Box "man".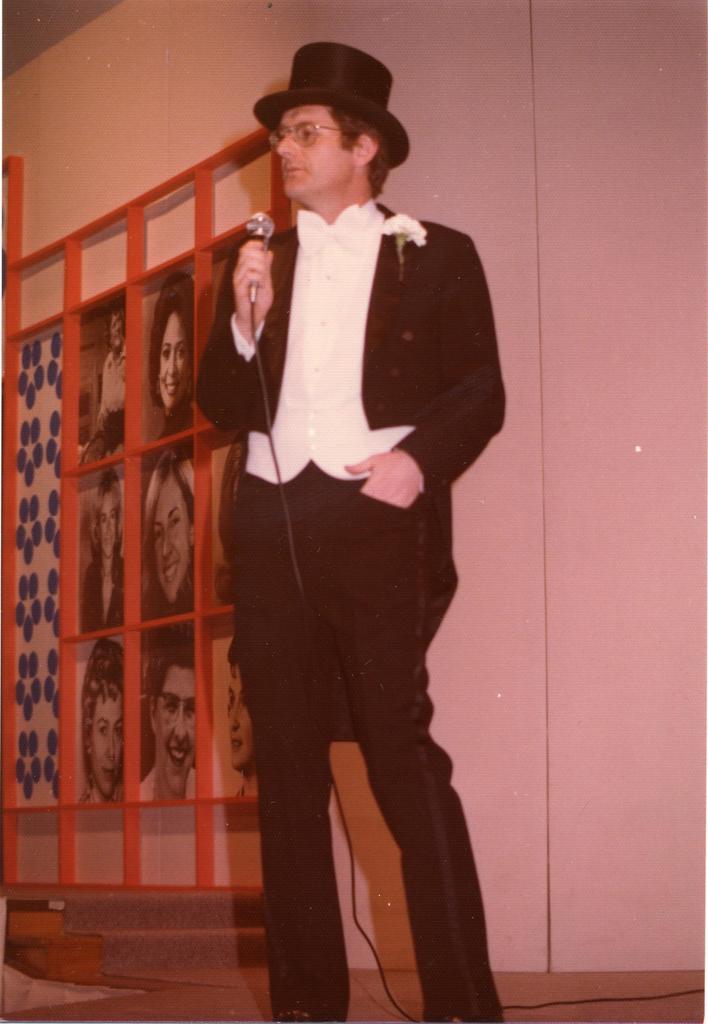
bbox=[134, 628, 199, 802].
